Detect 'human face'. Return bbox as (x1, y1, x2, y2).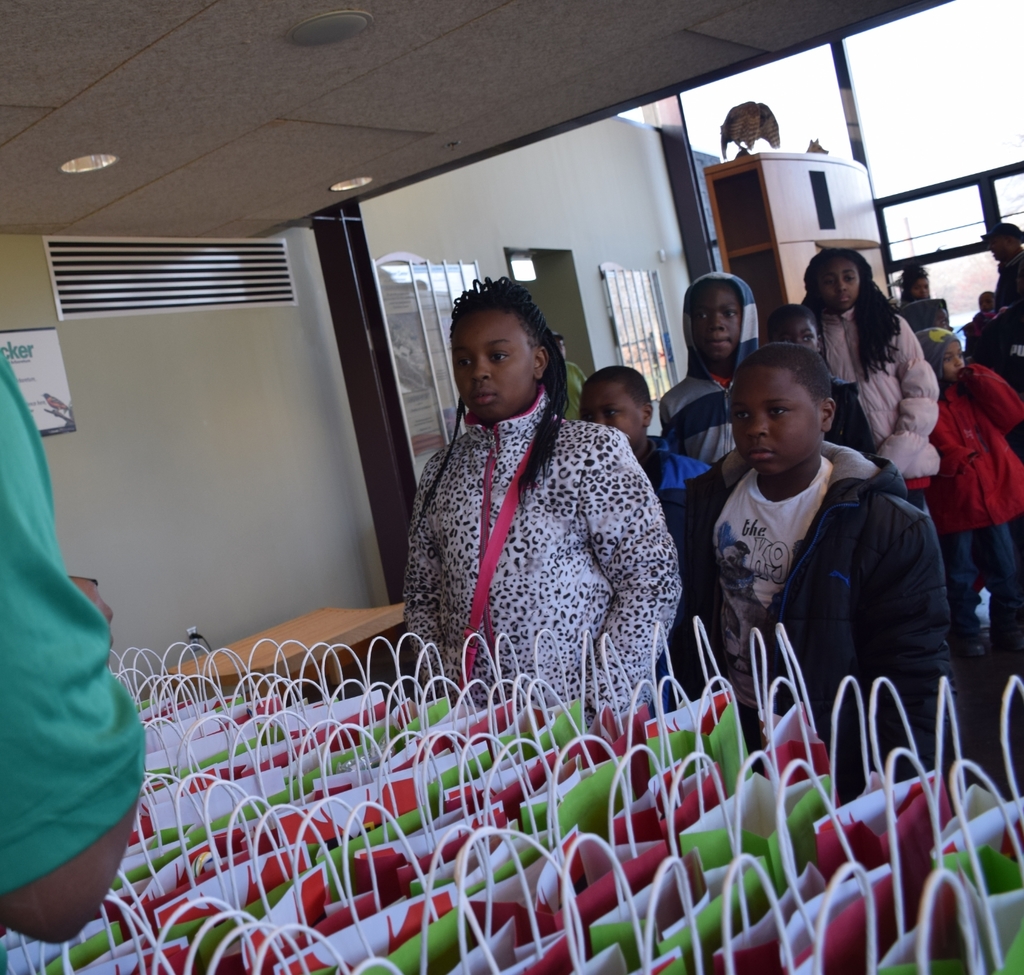
(692, 286, 742, 363).
